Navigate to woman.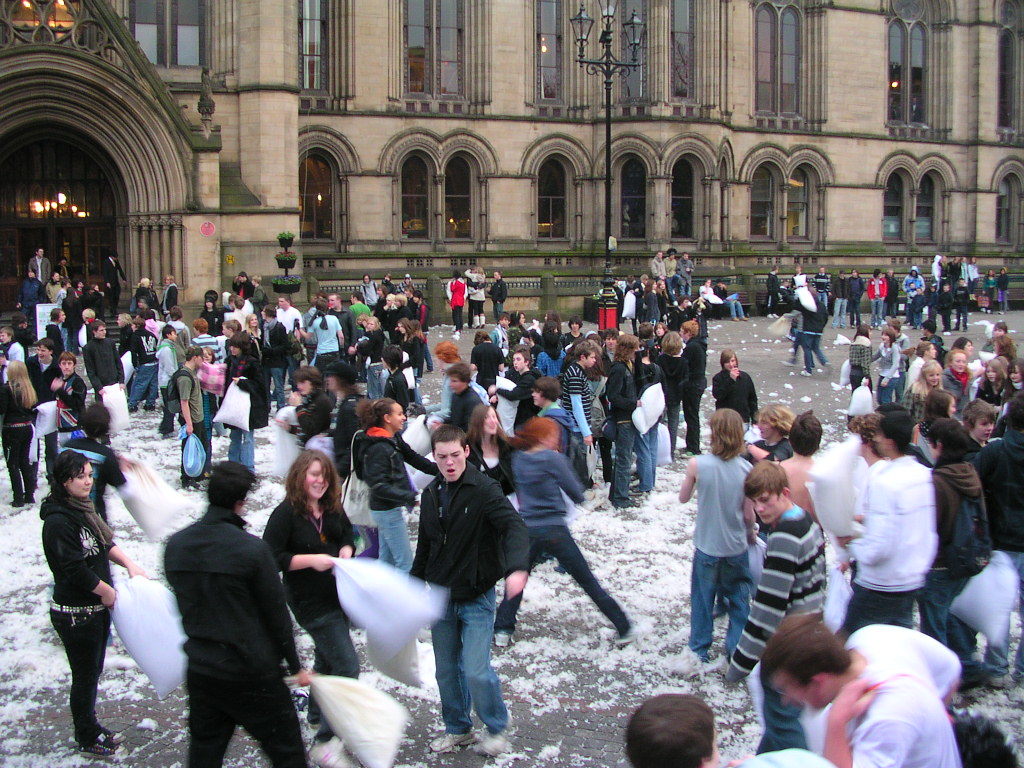
Navigation target: <box>464,394,514,486</box>.
